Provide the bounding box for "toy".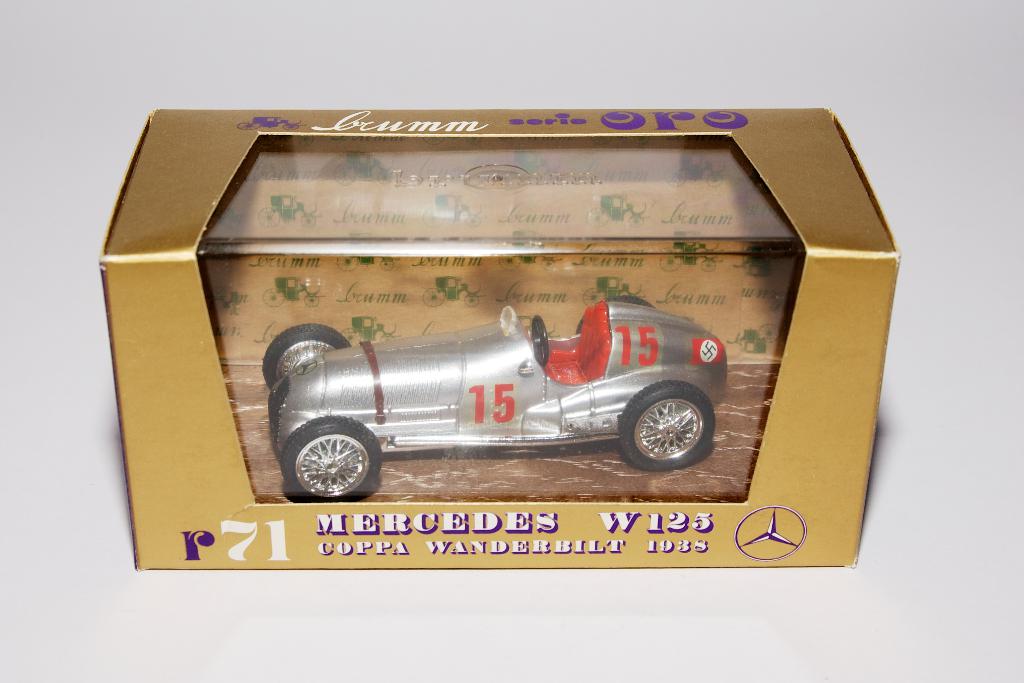
bbox=(232, 113, 303, 129).
